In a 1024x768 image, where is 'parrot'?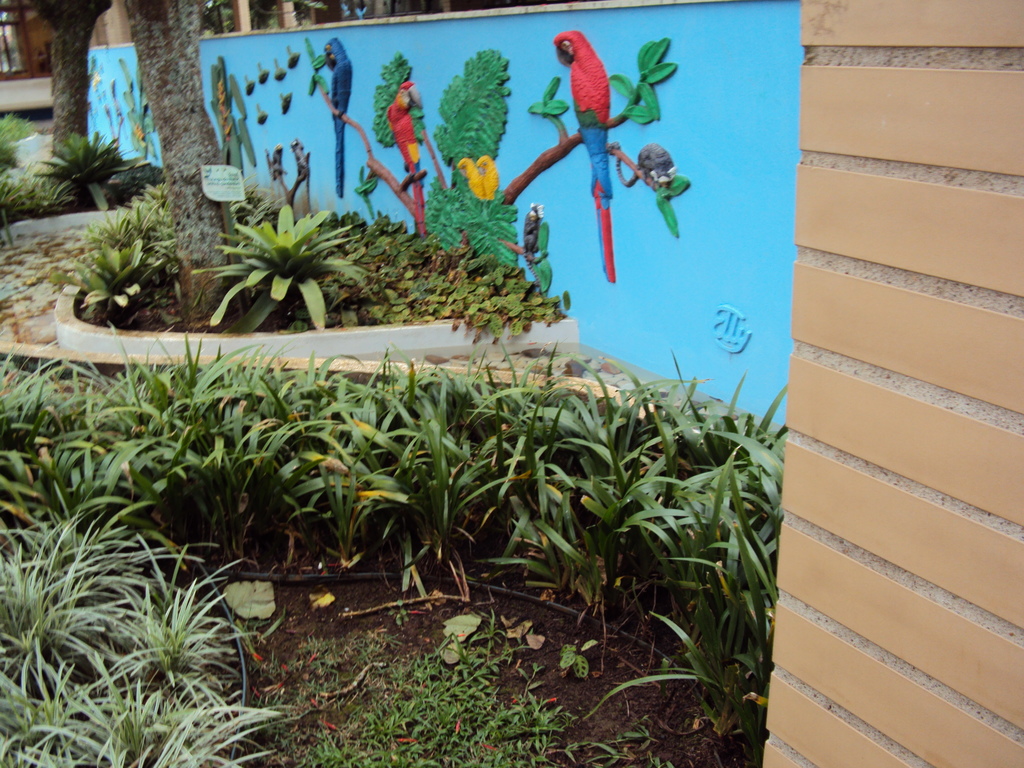
select_region(321, 37, 355, 195).
